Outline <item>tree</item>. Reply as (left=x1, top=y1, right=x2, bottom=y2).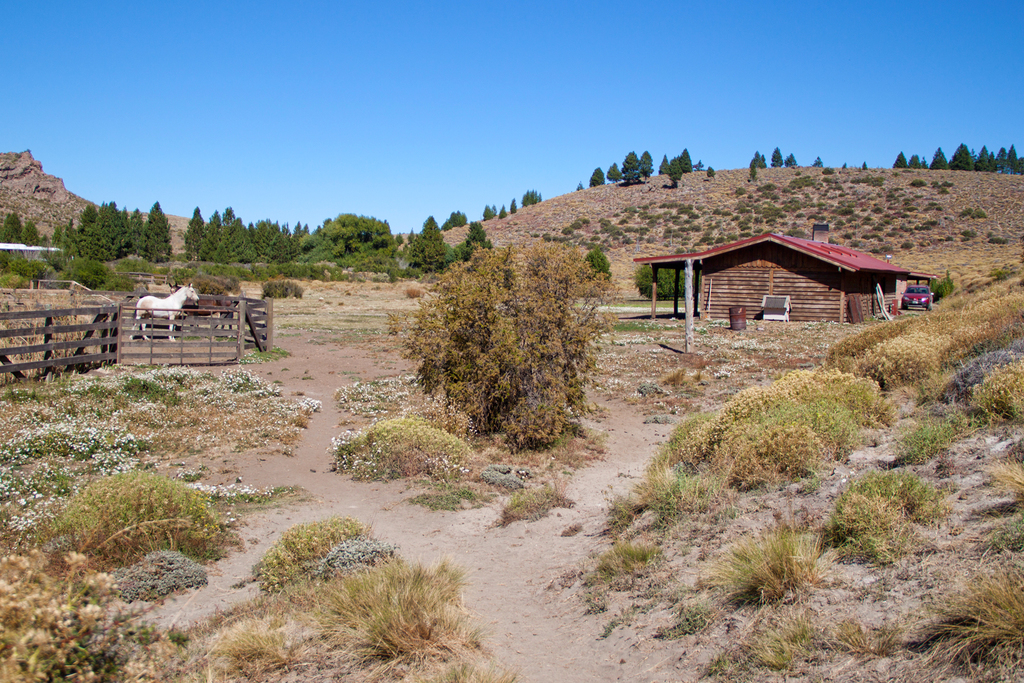
(left=662, top=155, right=671, bottom=180).
